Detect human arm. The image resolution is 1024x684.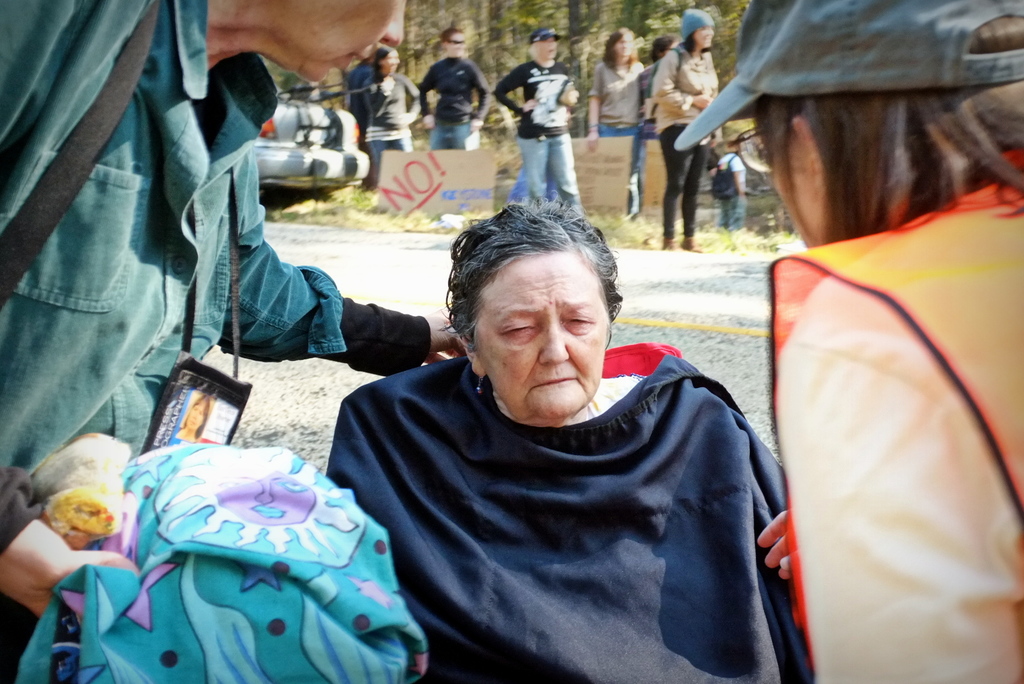
645,47,714,113.
